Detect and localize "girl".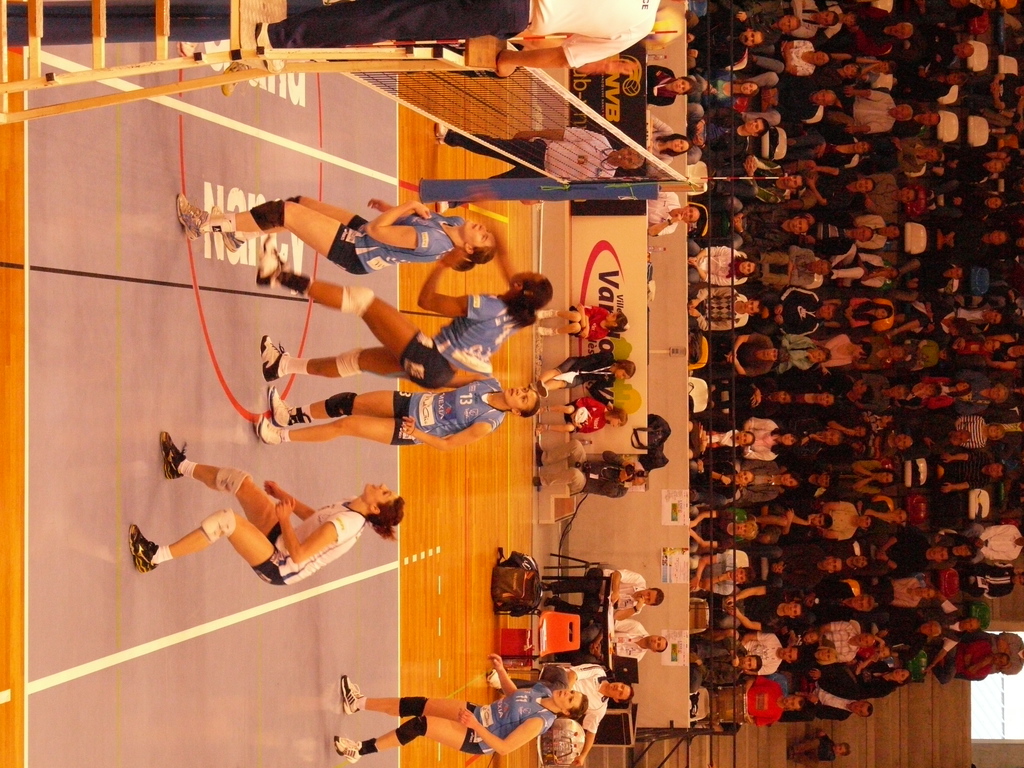
Localized at bbox(175, 198, 492, 277).
